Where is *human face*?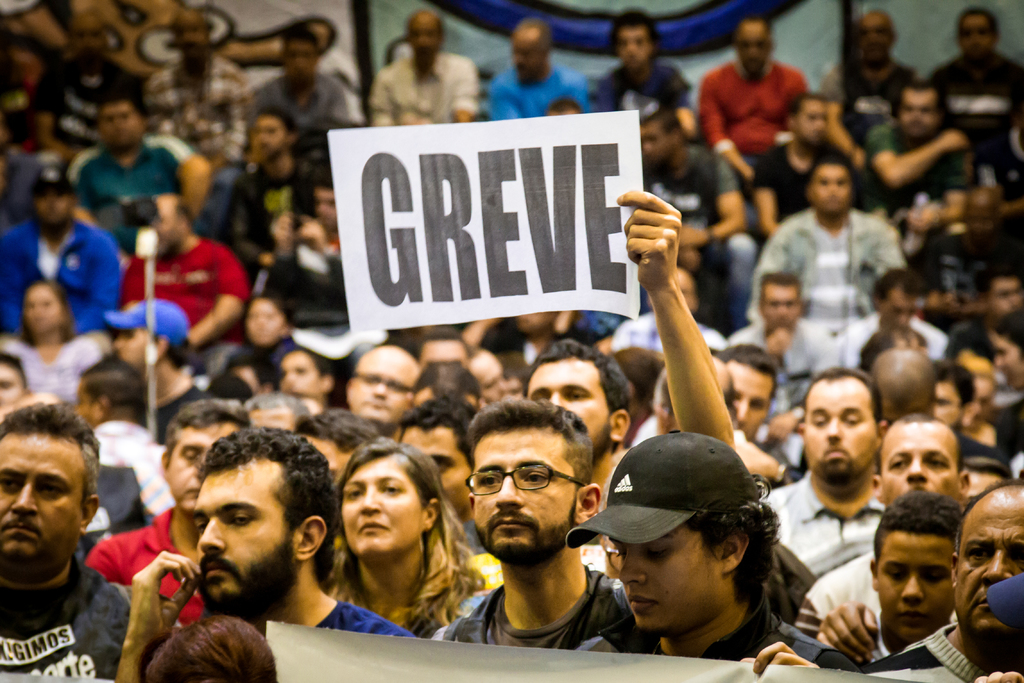
select_region(280, 350, 321, 398).
